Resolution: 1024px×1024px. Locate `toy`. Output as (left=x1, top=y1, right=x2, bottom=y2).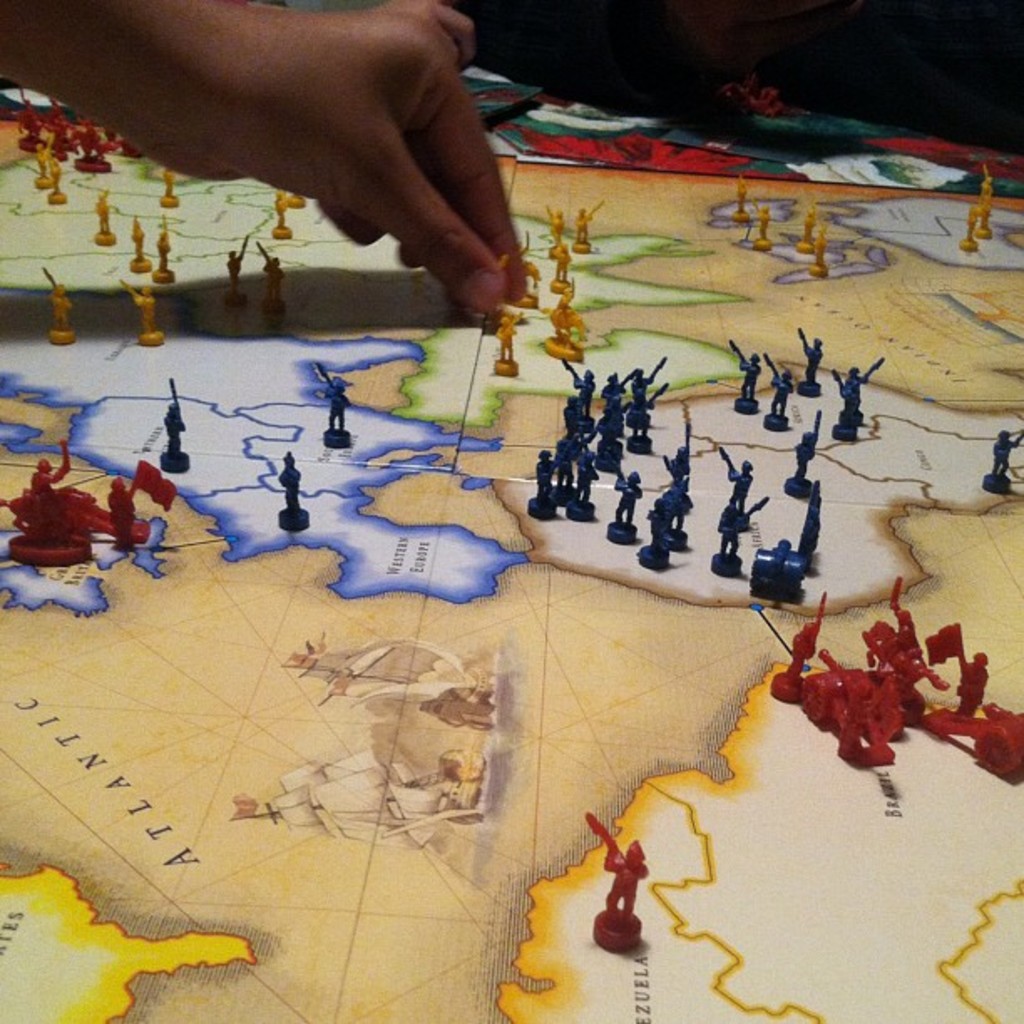
(left=810, top=231, right=833, bottom=278).
